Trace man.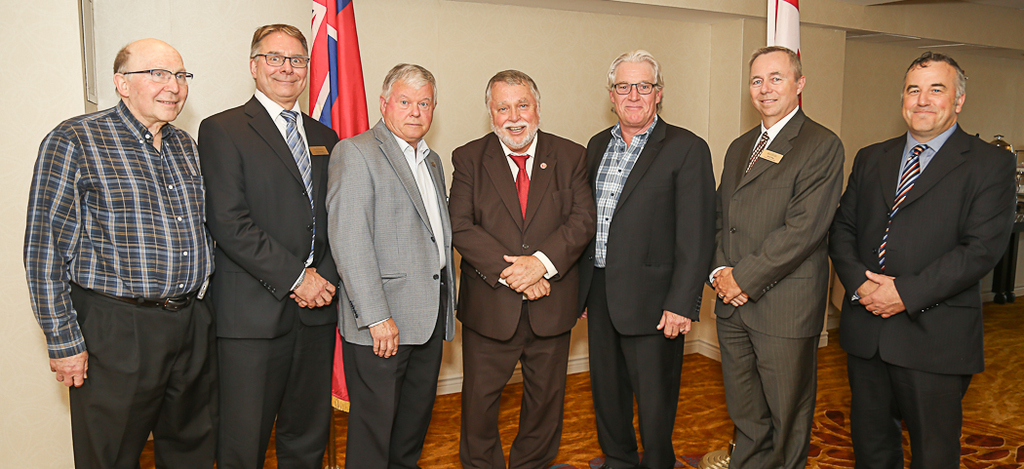
Traced to 820/50/1015/468.
